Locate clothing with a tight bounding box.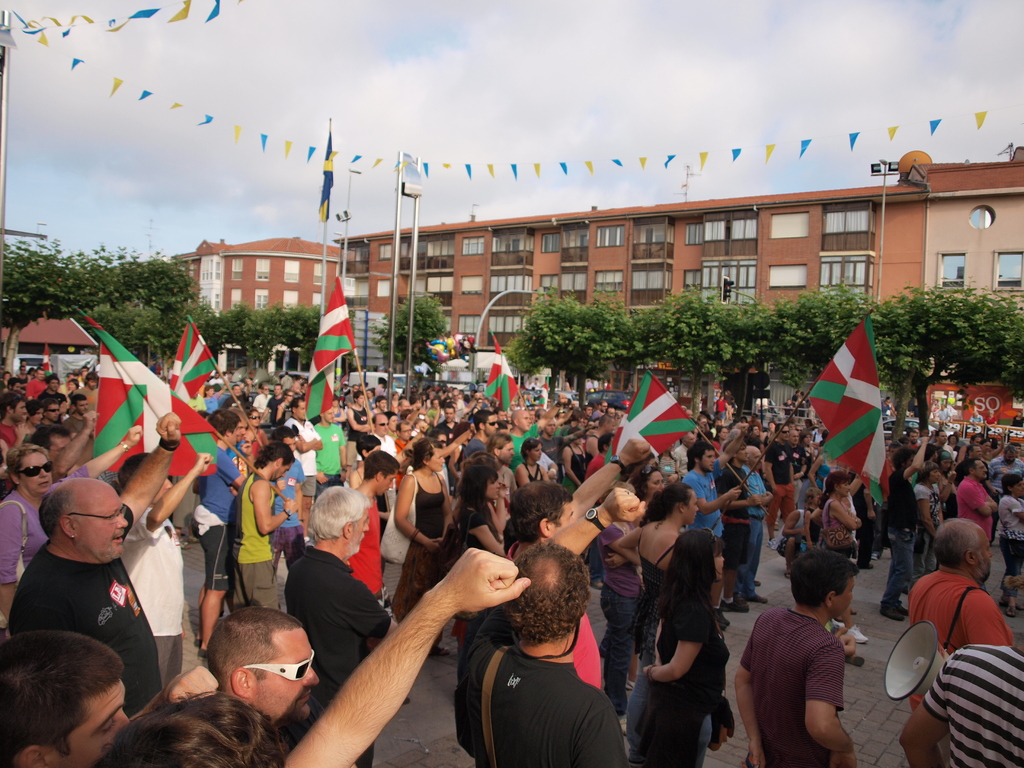
rect(552, 437, 591, 492).
